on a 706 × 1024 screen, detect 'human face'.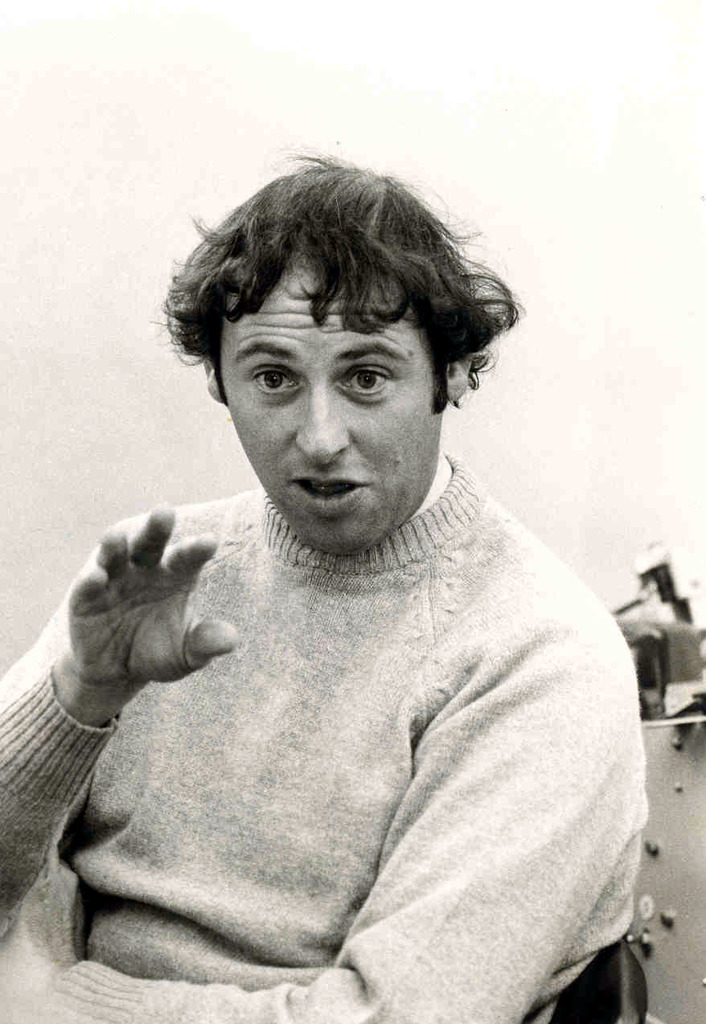
<region>224, 256, 444, 551</region>.
